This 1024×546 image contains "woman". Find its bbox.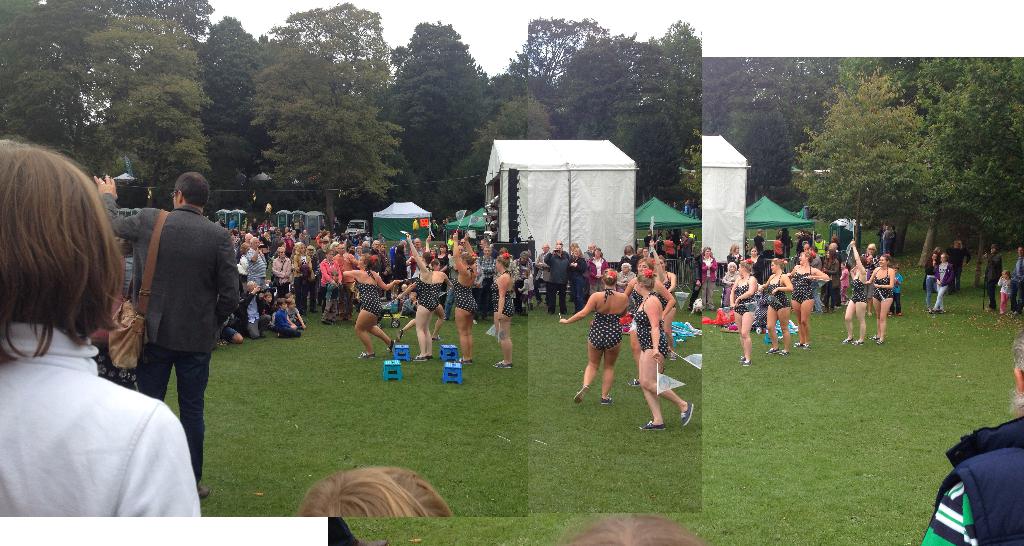
left=320, top=248, right=341, bottom=321.
